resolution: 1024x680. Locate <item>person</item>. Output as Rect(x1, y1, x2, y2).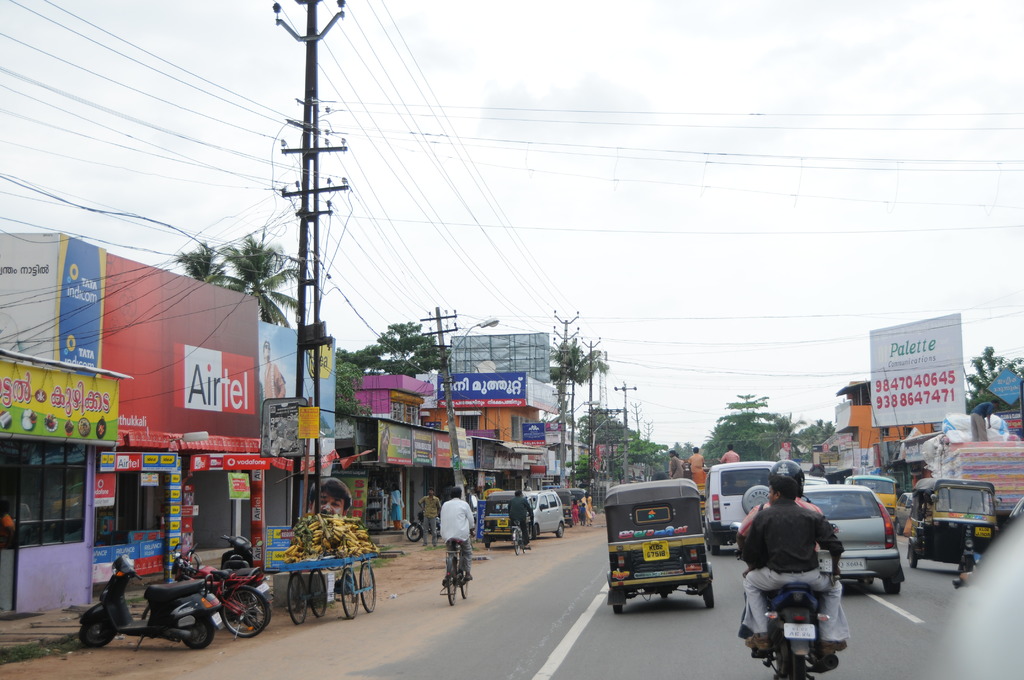
Rect(262, 338, 286, 400).
